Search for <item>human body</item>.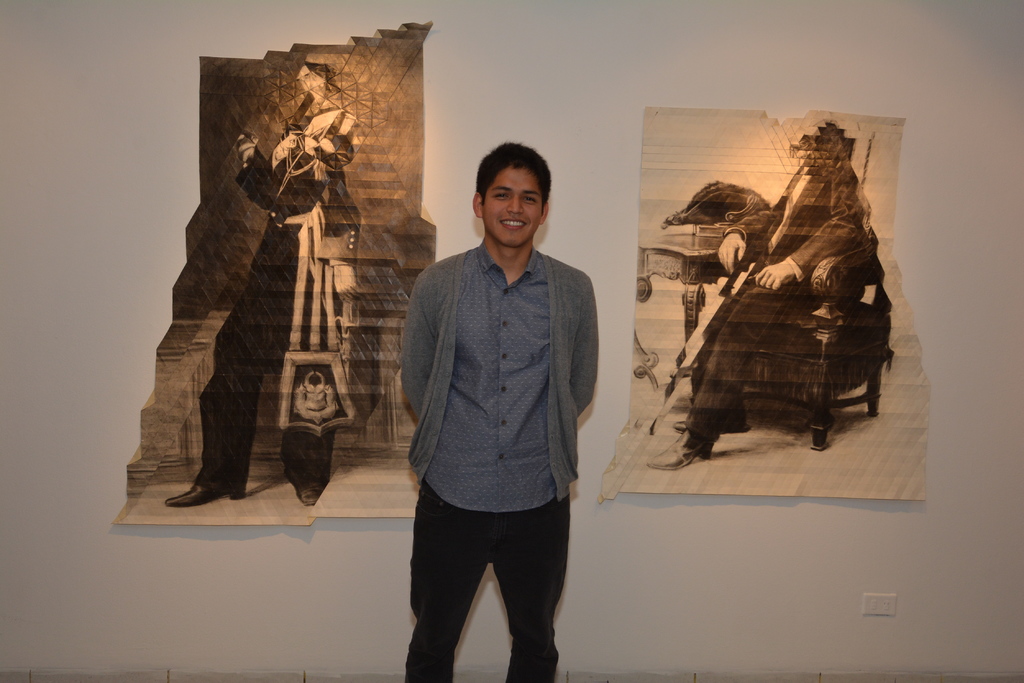
Found at bbox(166, 129, 361, 508).
